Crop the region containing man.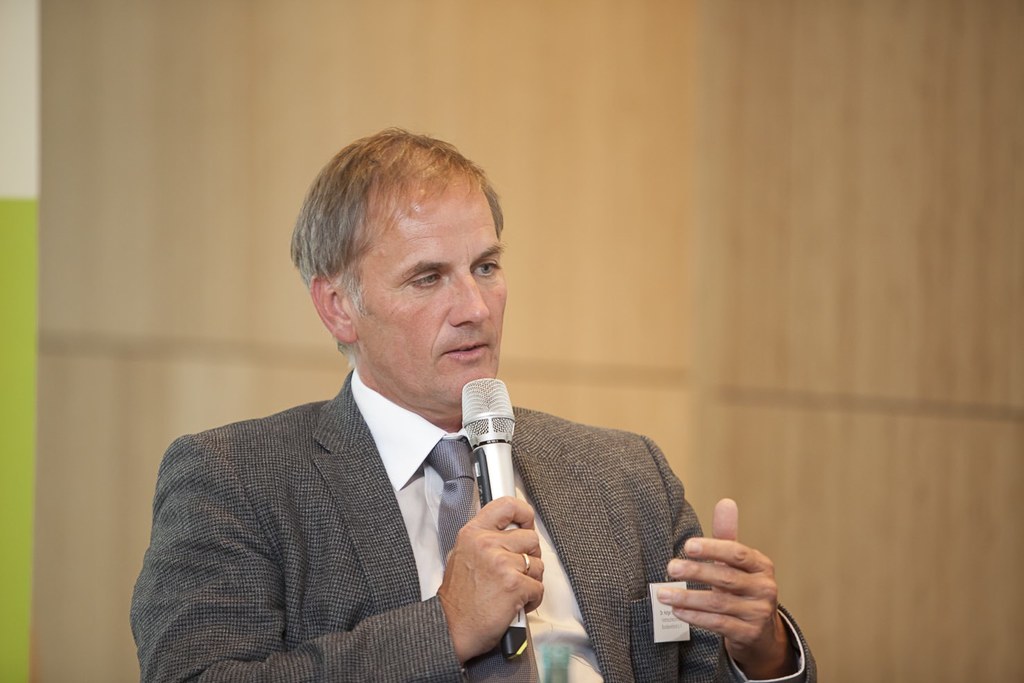
Crop region: box(137, 176, 709, 682).
